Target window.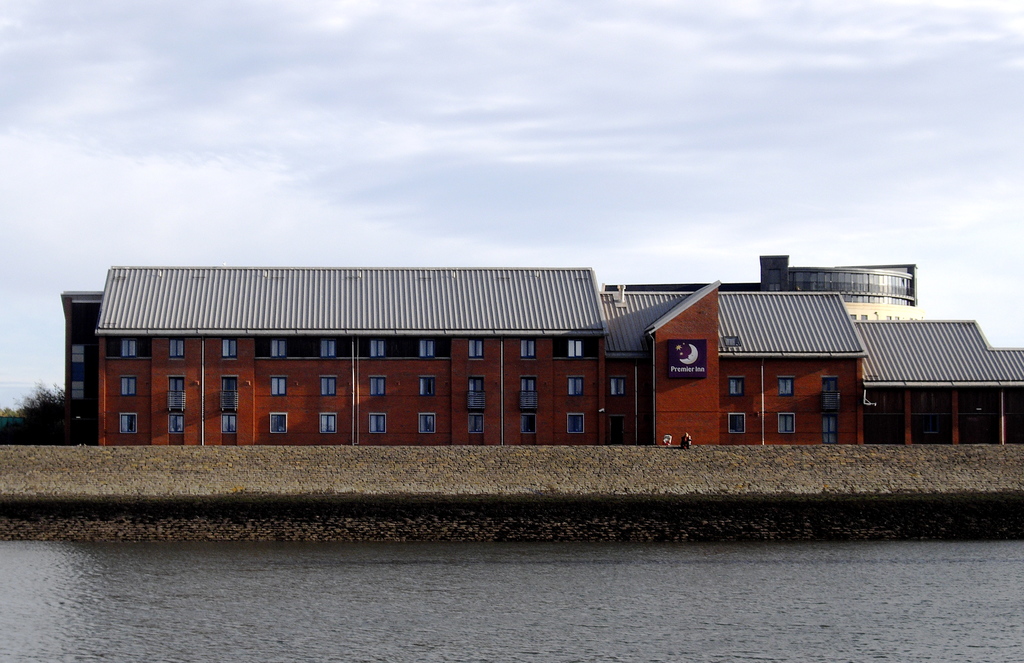
Target region: detection(220, 416, 235, 436).
